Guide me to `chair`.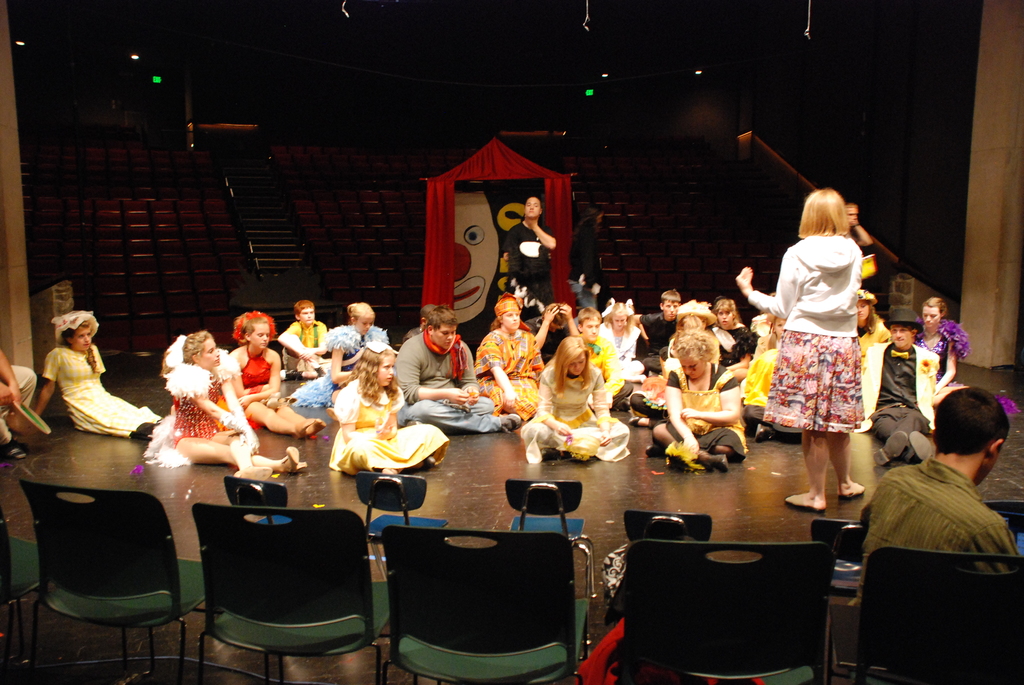
Guidance: (184, 507, 376, 684).
